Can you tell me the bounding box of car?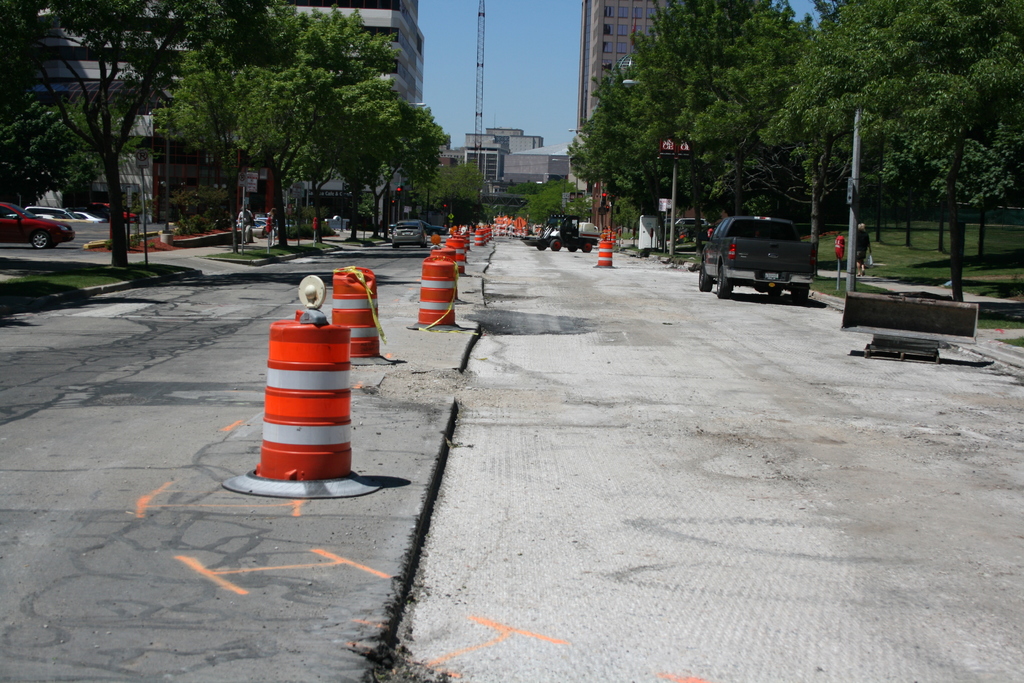
Rect(23, 205, 88, 224).
